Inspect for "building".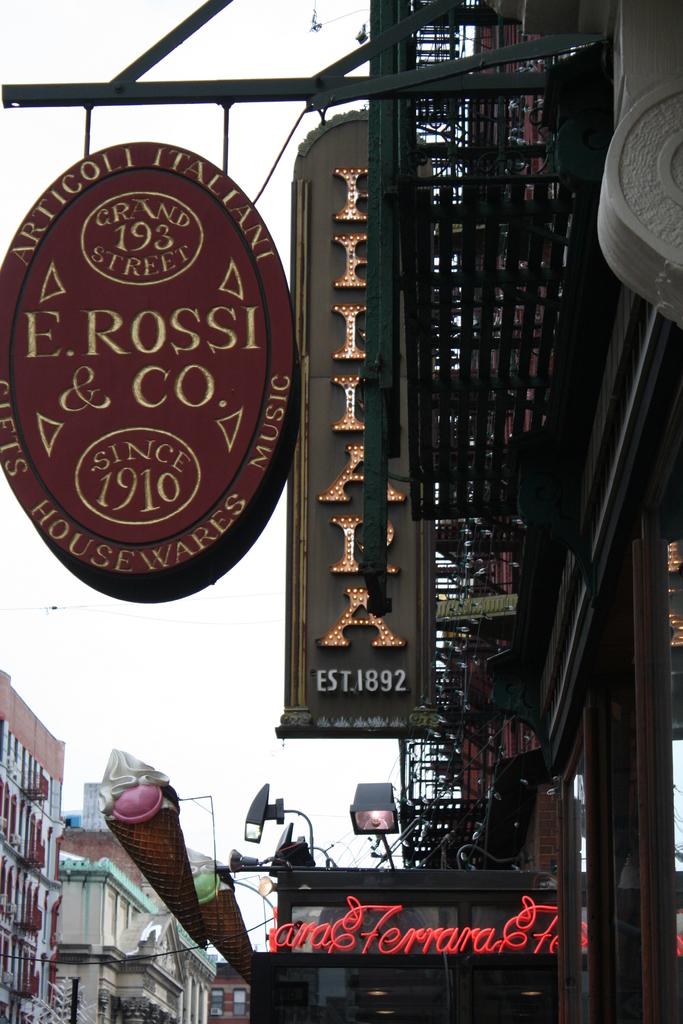
Inspection: [211,963,255,1023].
